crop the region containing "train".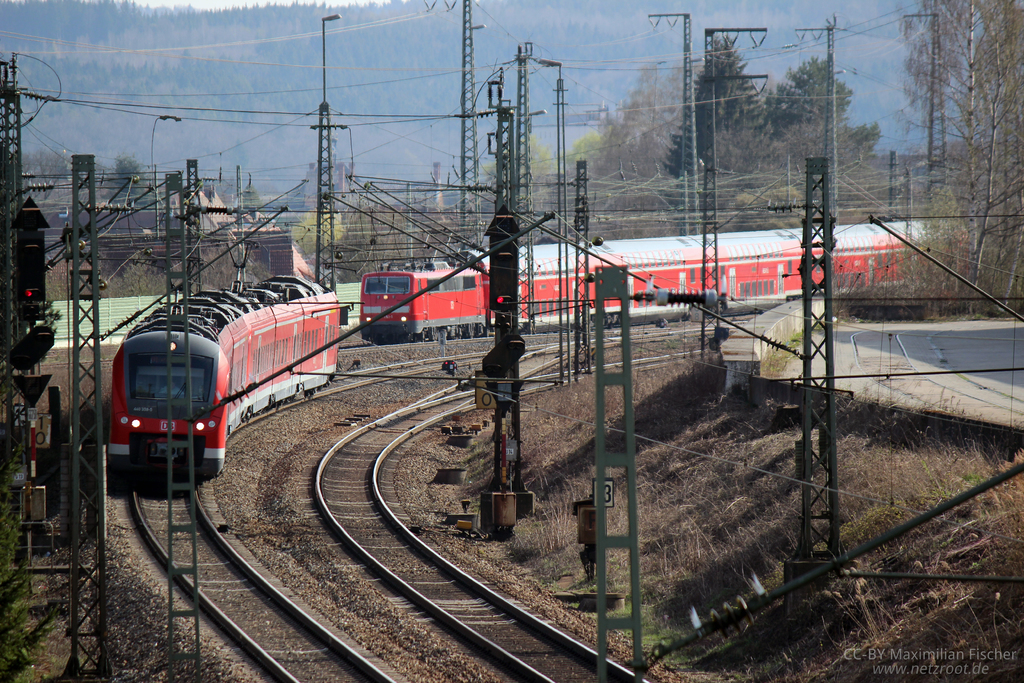
Crop region: rect(361, 247, 932, 322).
